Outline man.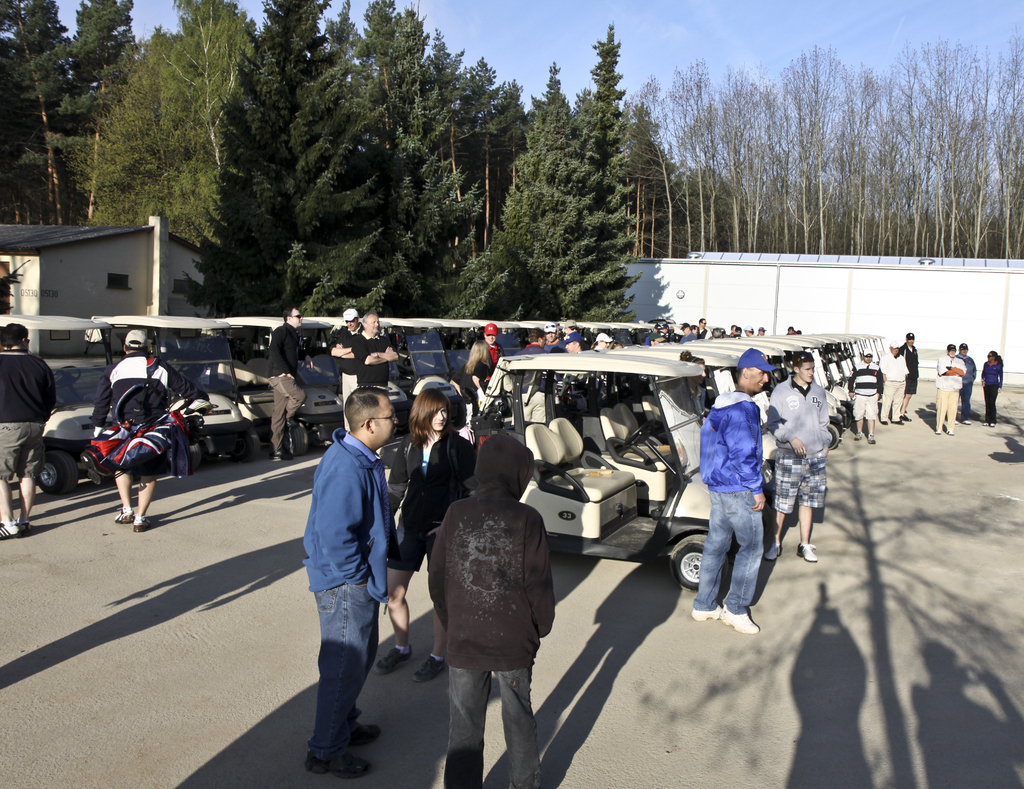
Outline: 520/329/545/355.
